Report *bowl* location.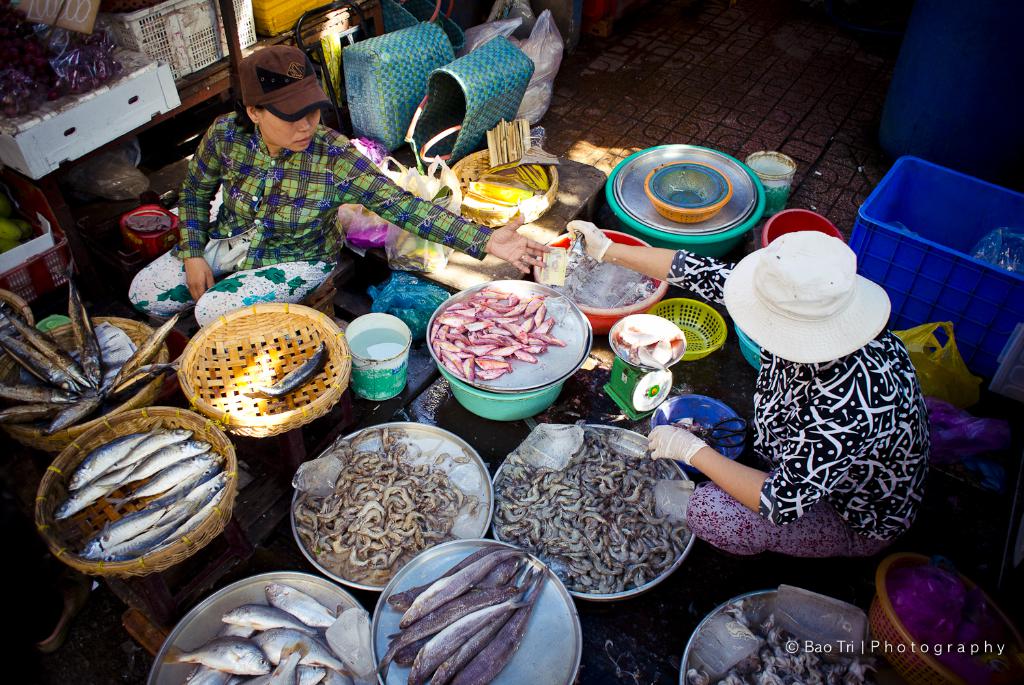
Report: [609, 315, 685, 370].
